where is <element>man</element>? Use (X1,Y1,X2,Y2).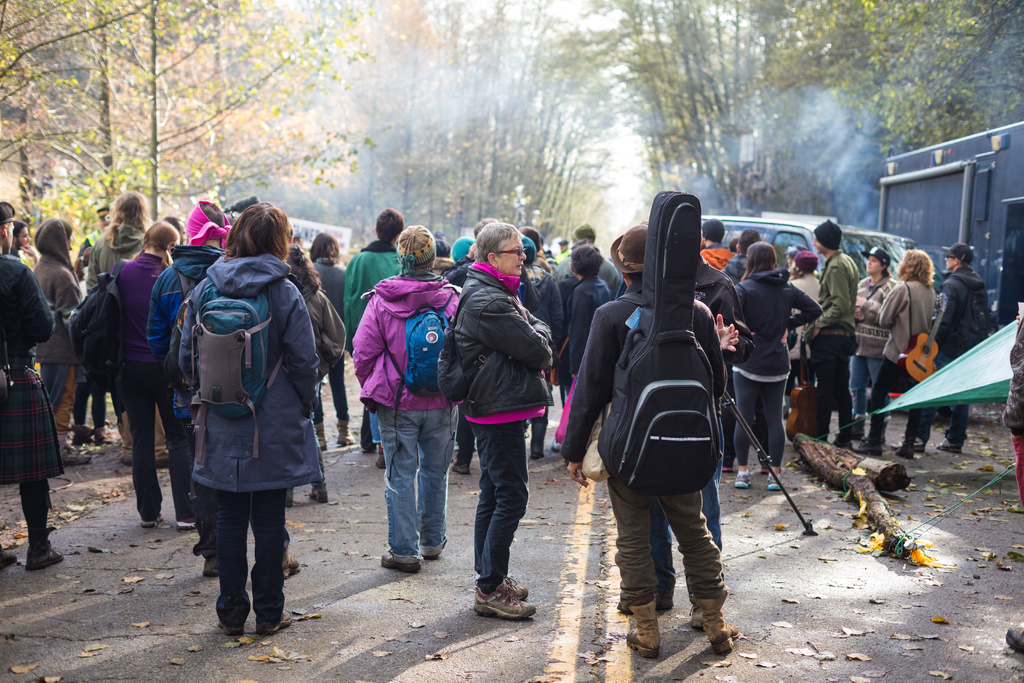
(72,204,111,293).
